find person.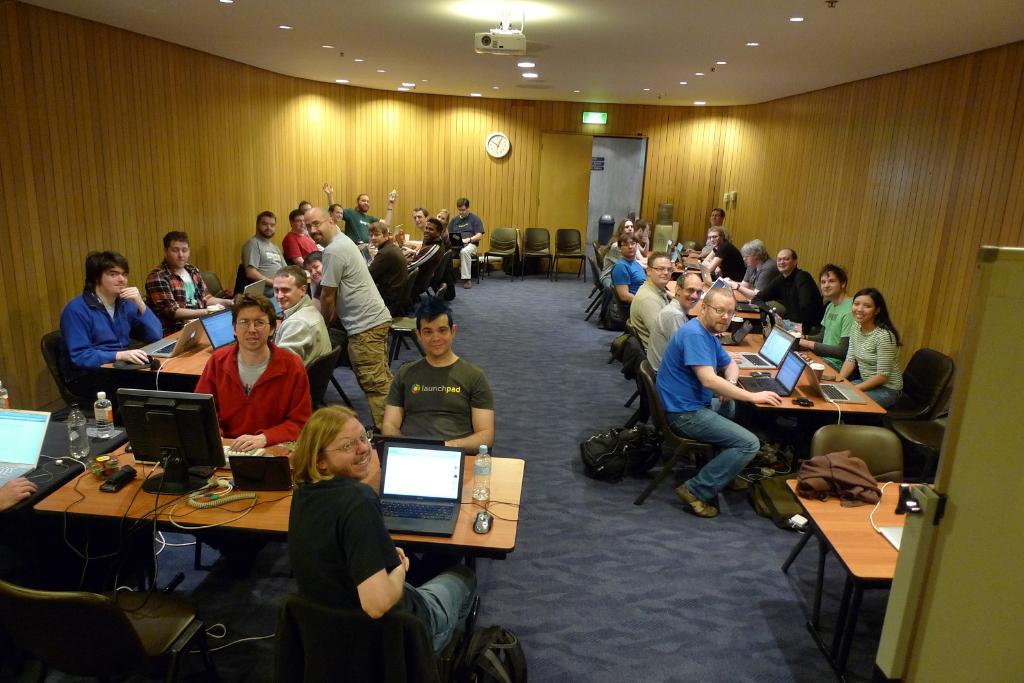
crop(143, 230, 235, 324).
